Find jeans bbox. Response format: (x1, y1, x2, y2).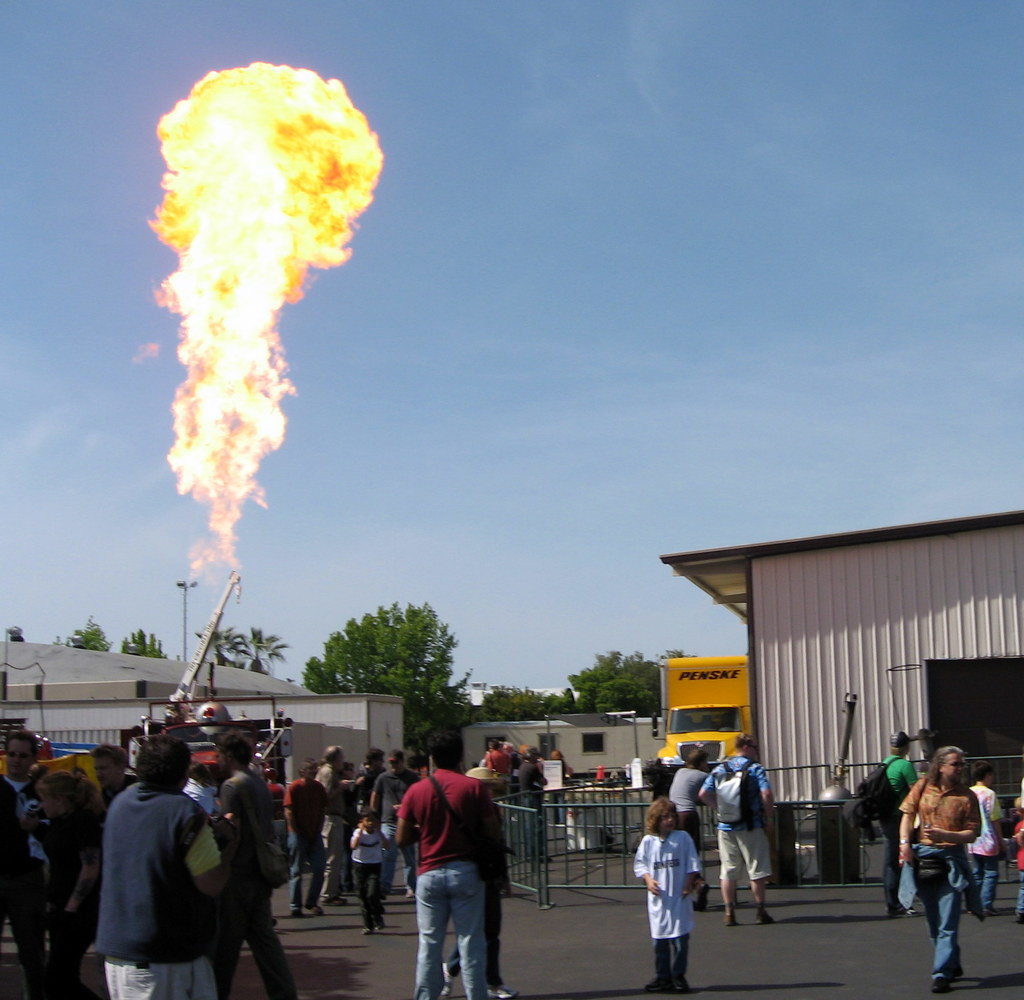
(415, 864, 511, 997).
